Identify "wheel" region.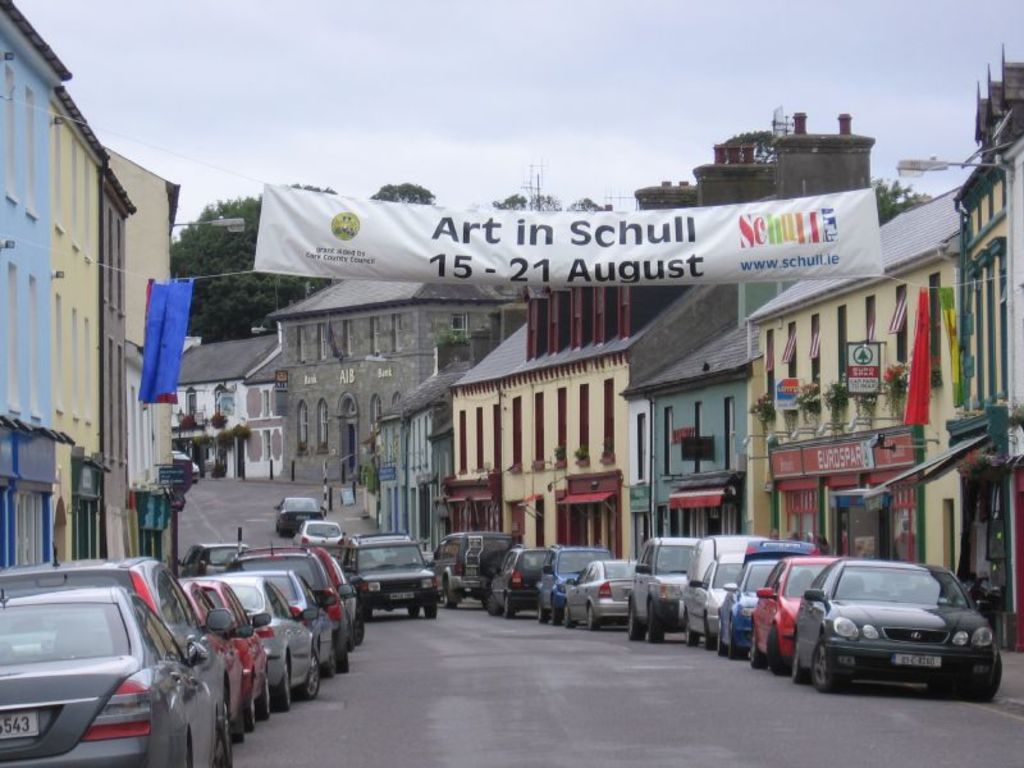
Region: [left=748, top=630, right=768, bottom=669].
